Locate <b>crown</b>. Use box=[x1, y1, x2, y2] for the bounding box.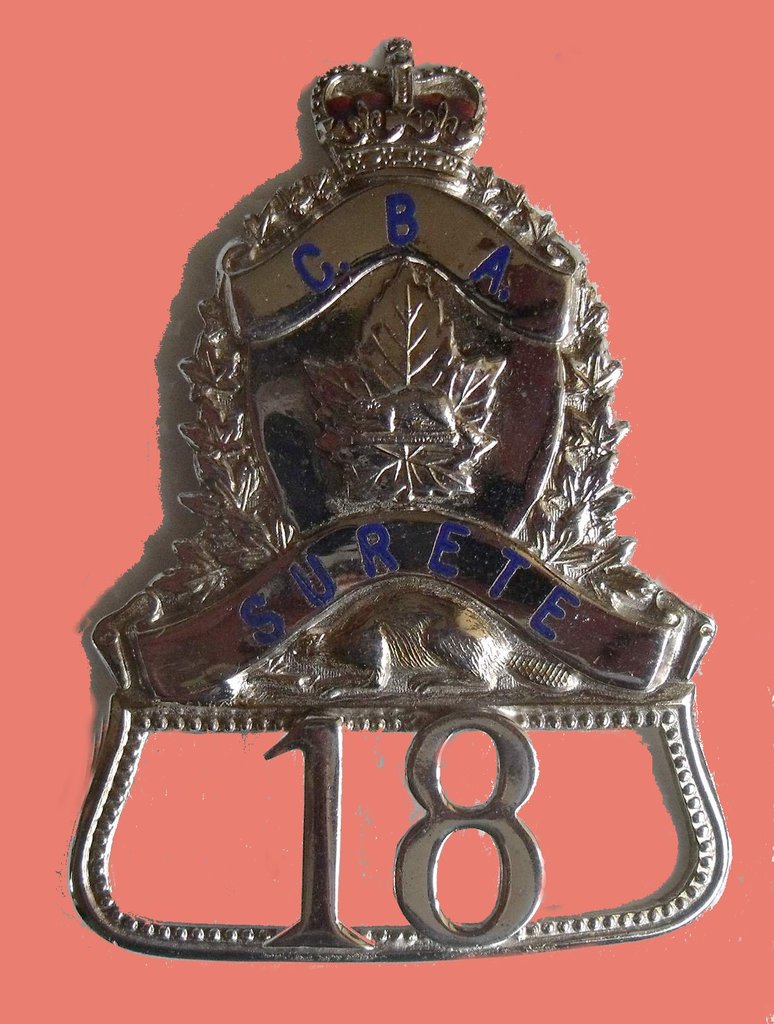
box=[306, 38, 485, 192].
